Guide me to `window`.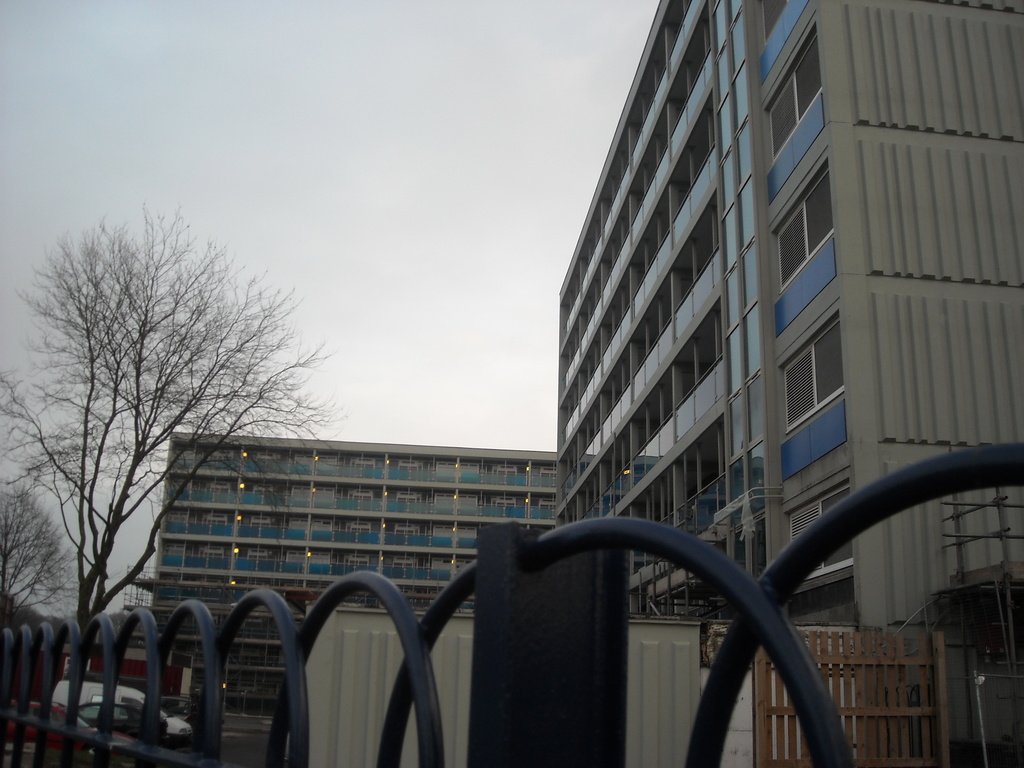
Guidance: 748 442 763 511.
